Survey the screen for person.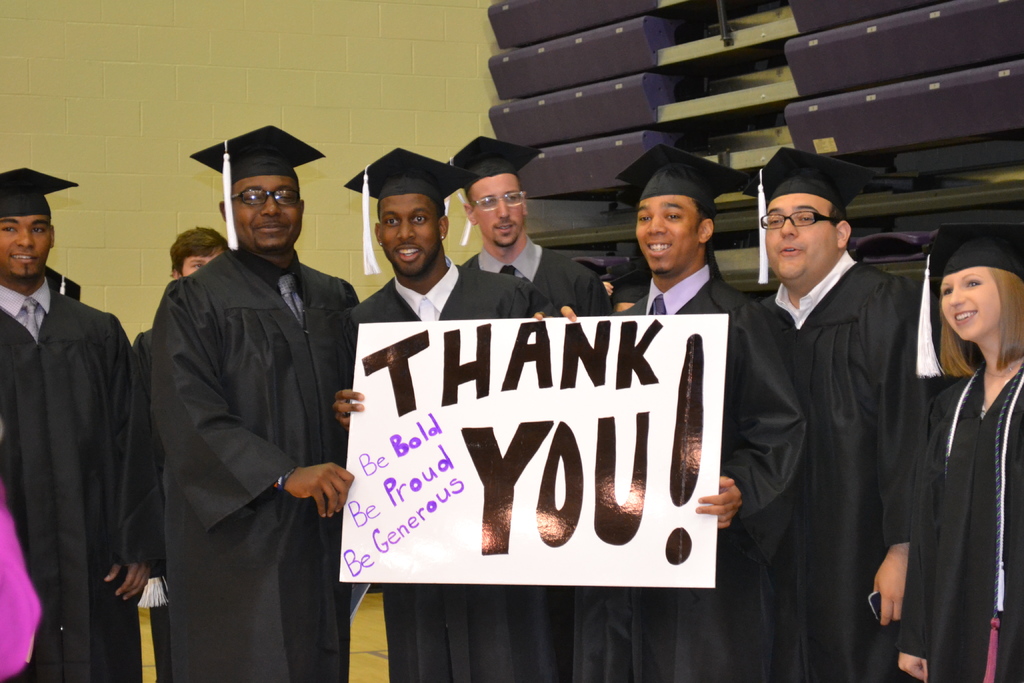
Survey found: (left=0, top=165, right=125, bottom=682).
